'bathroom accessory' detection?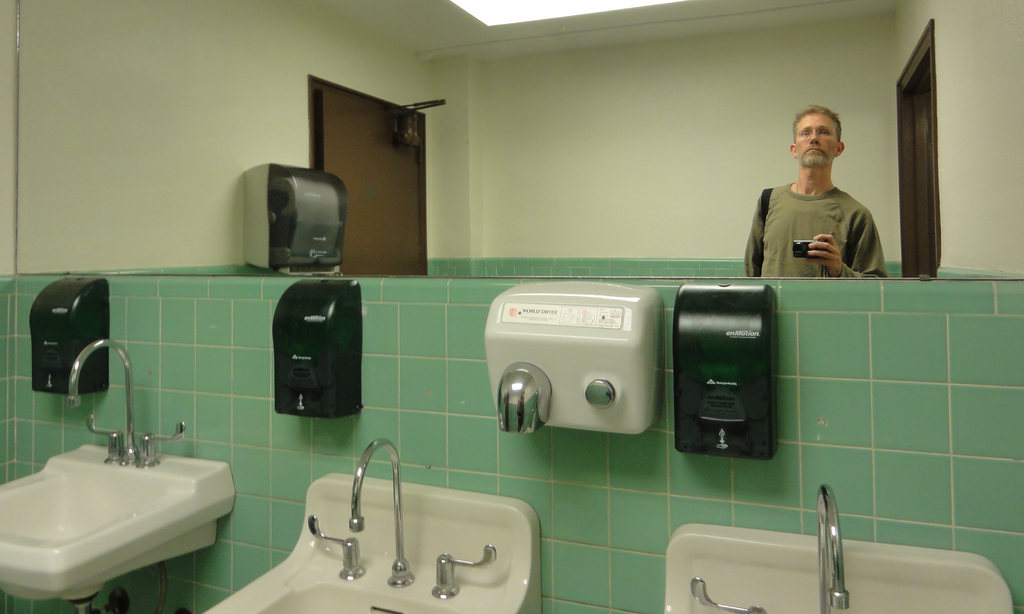
<box>0,0,1023,282</box>
